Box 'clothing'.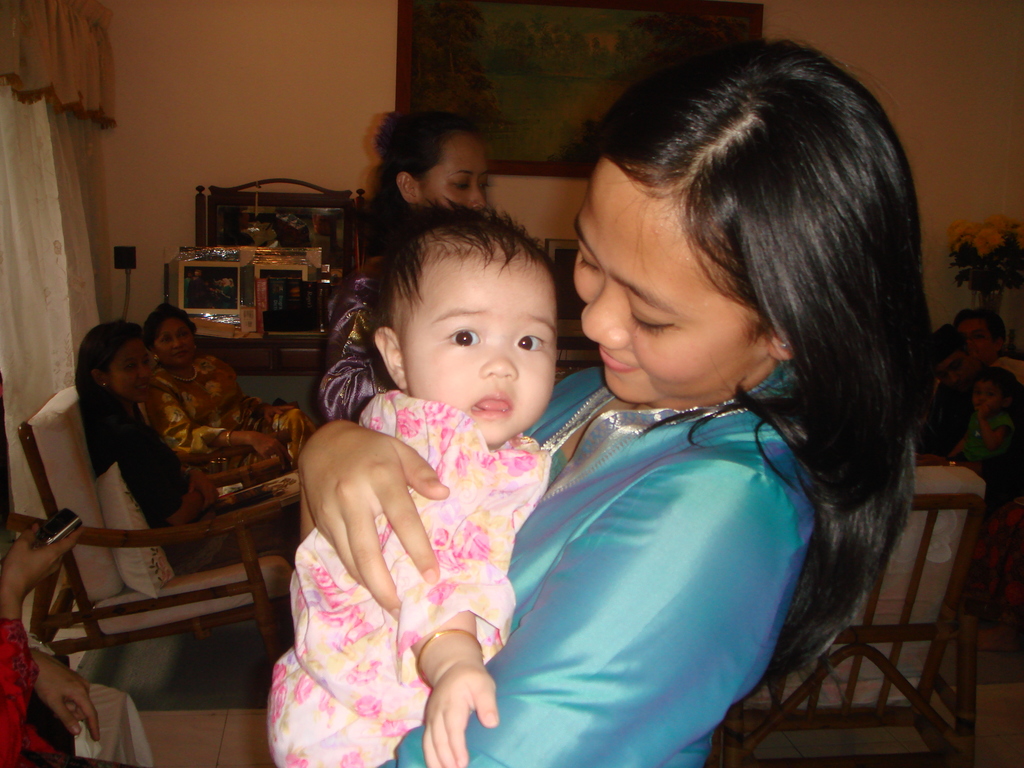
316,253,401,426.
